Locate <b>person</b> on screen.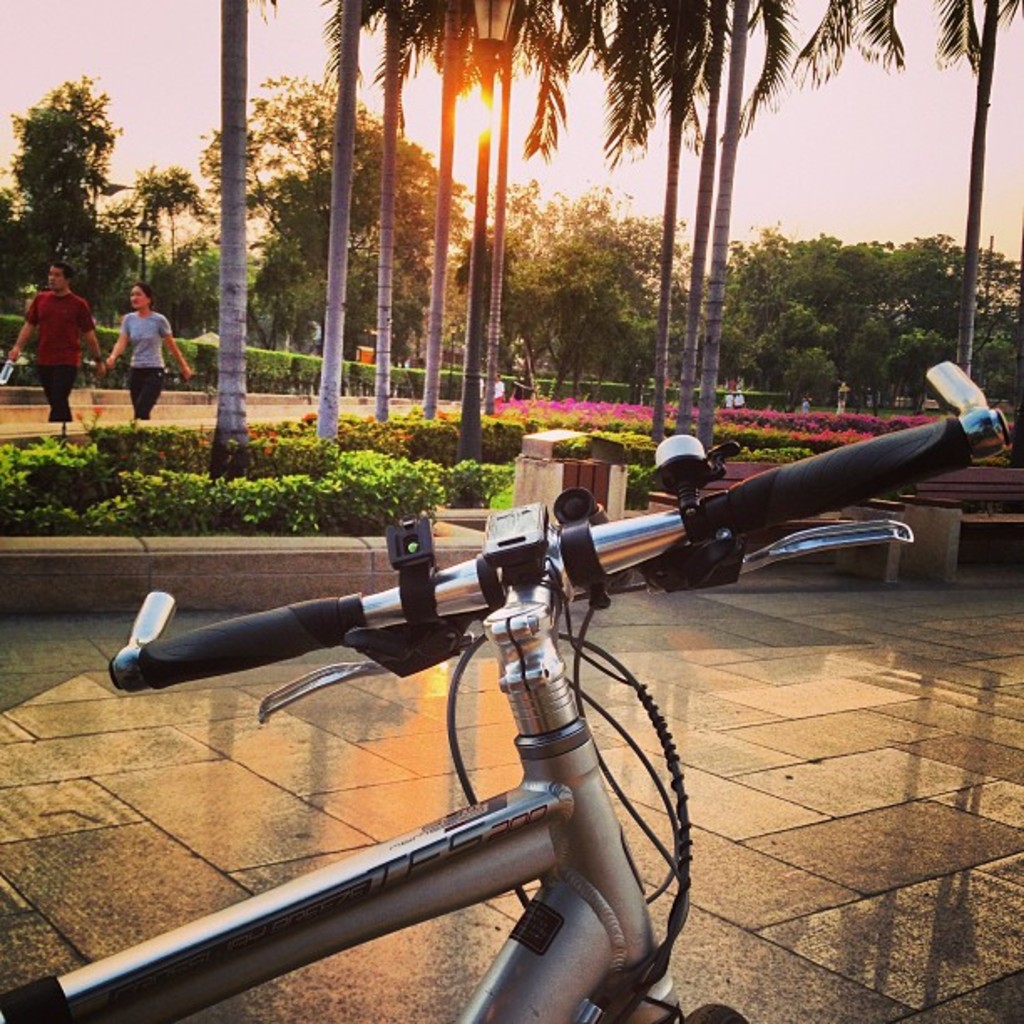
On screen at box(731, 390, 750, 408).
